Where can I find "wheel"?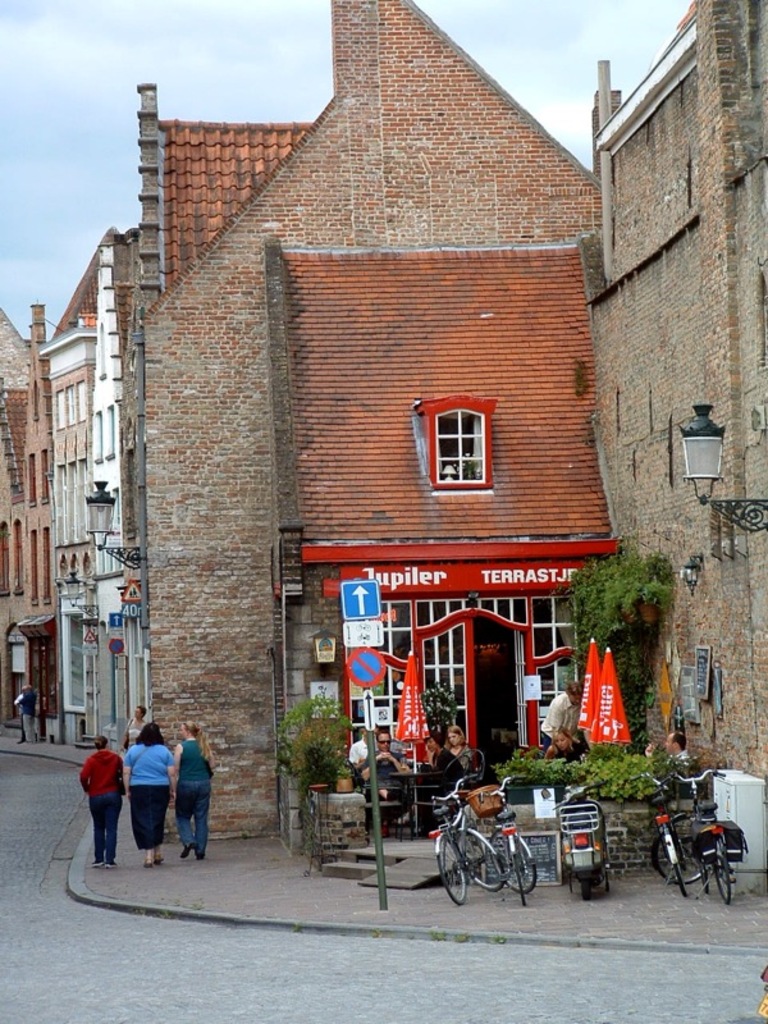
You can find it at x1=586, y1=869, x2=602, y2=887.
